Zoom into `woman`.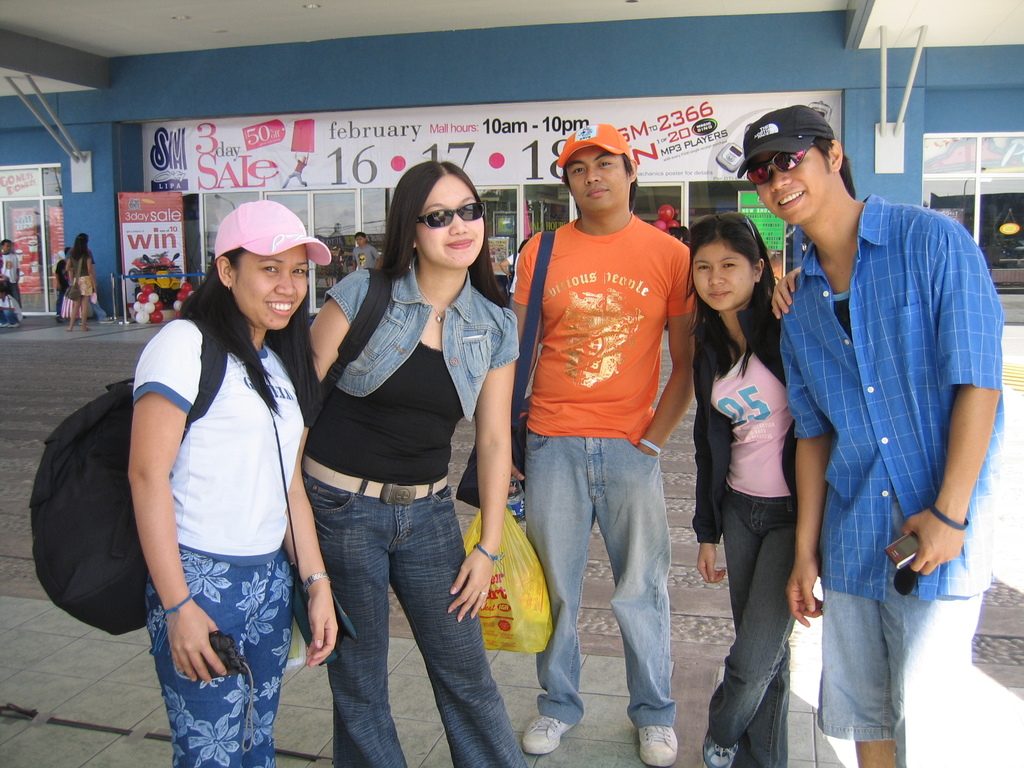
Zoom target: [112,192,329,767].
